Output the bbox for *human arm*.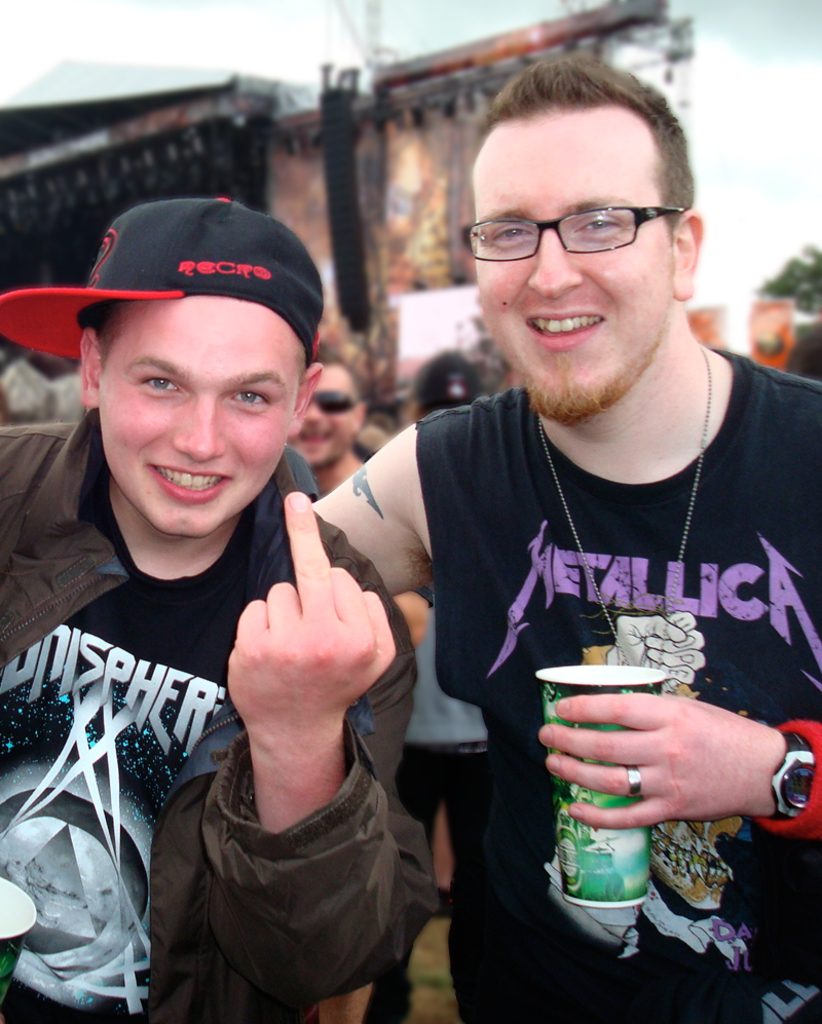
select_region(174, 524, 411, 979).
